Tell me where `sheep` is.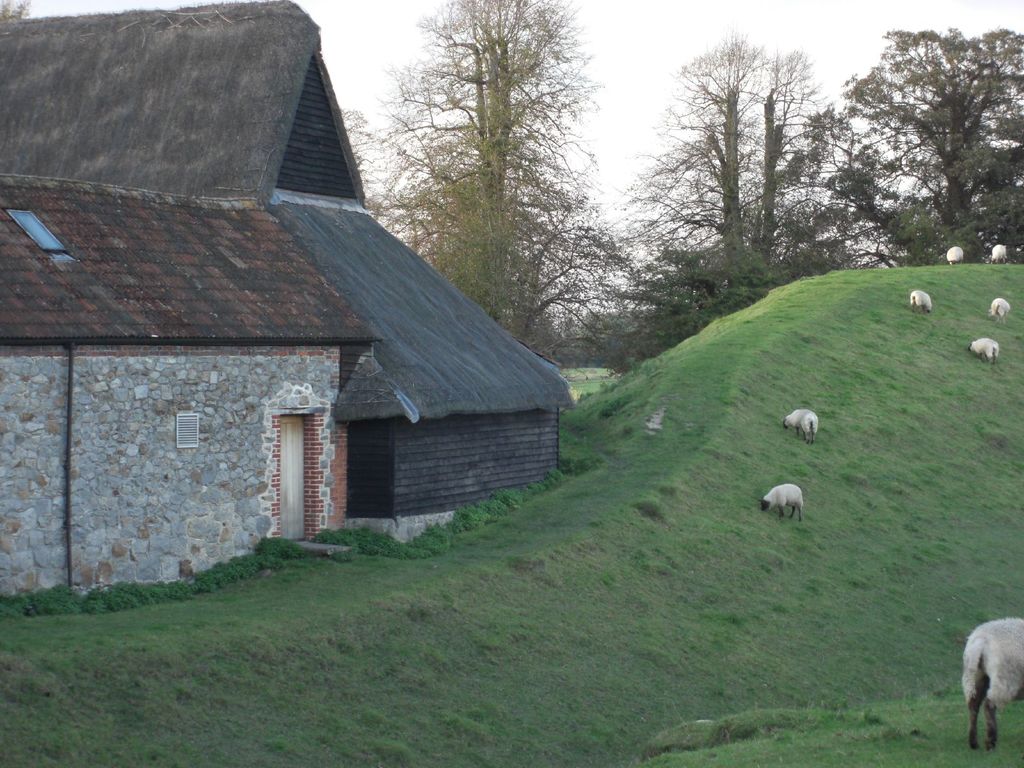
`sheep` is at l=957, t=616, r=1023, b=746.
